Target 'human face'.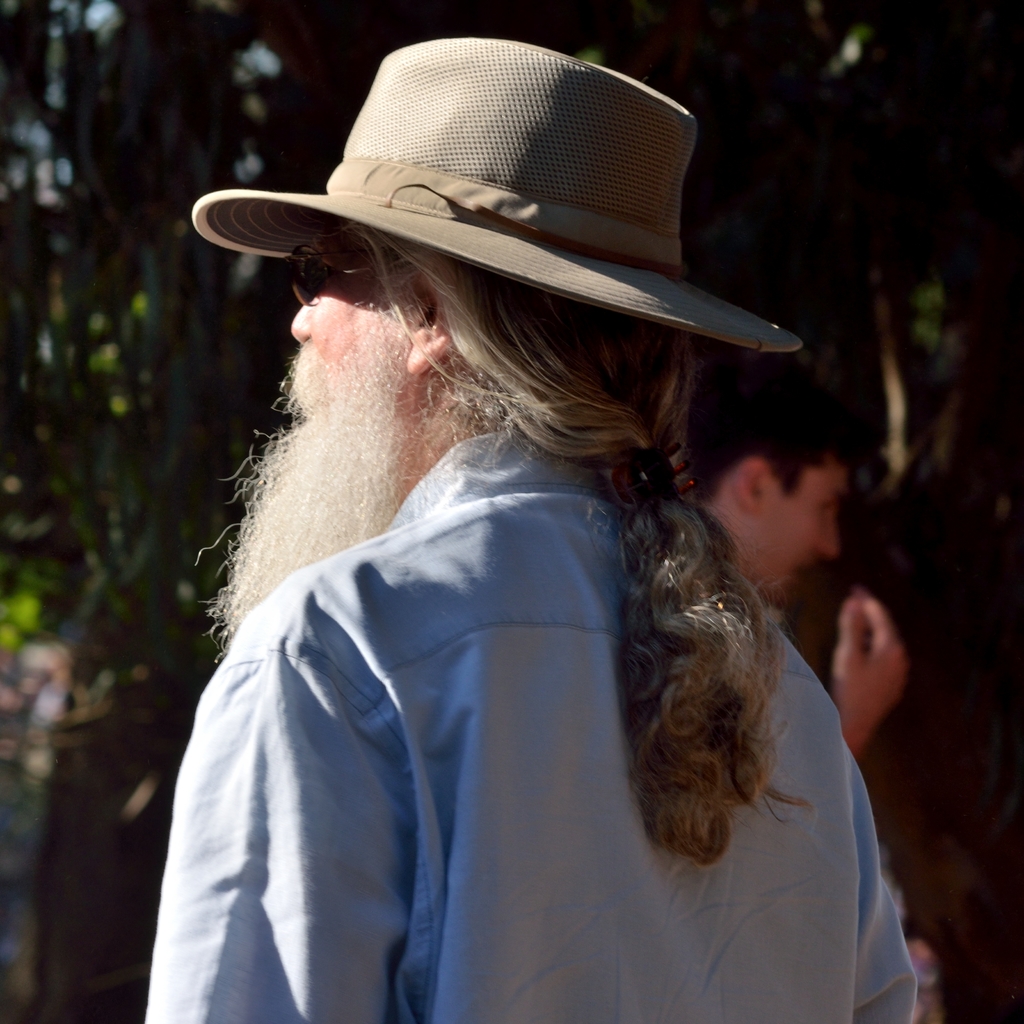
Target region: bbox=(762, 481, 851, 612).
